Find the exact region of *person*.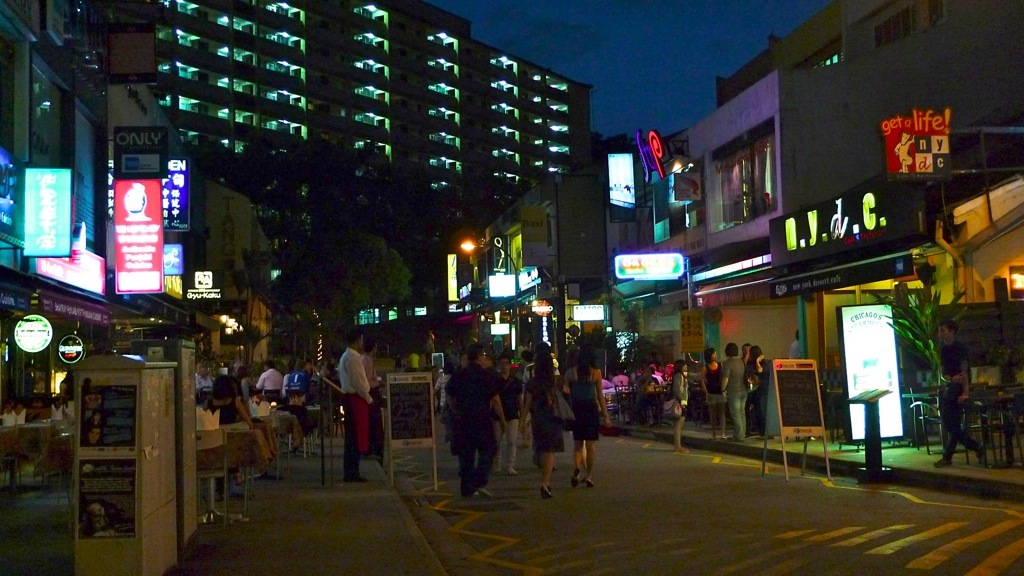
Exact region: 731/344/745/441.
